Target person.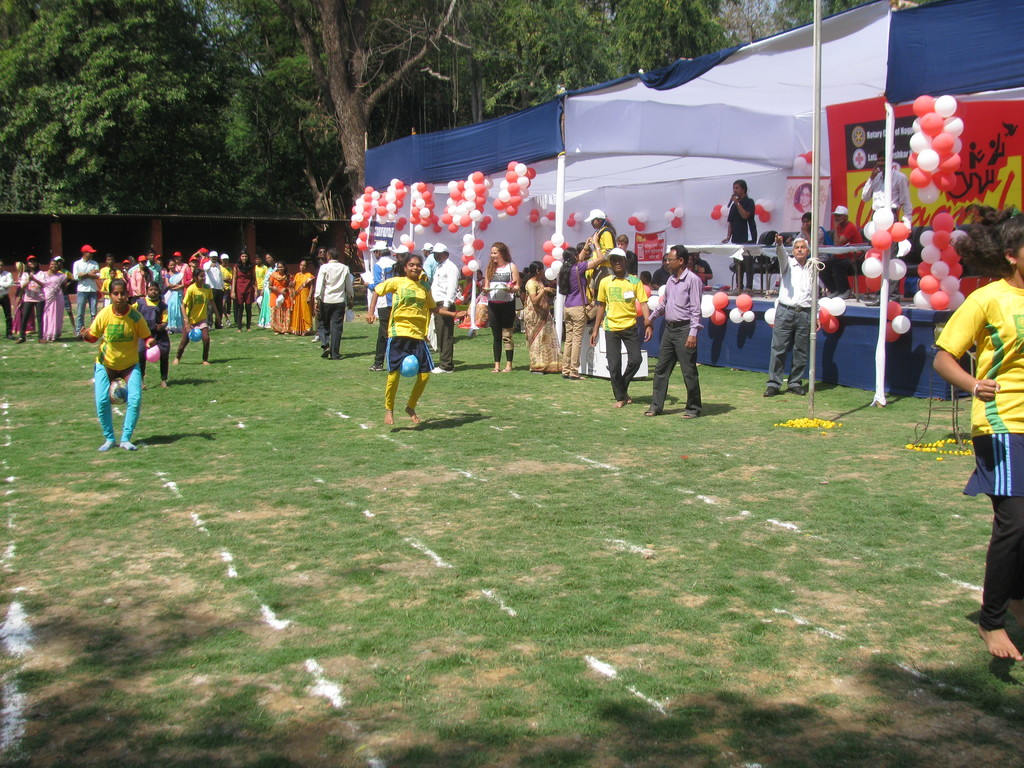
Target region: box=[144, 278, 171, 394].
